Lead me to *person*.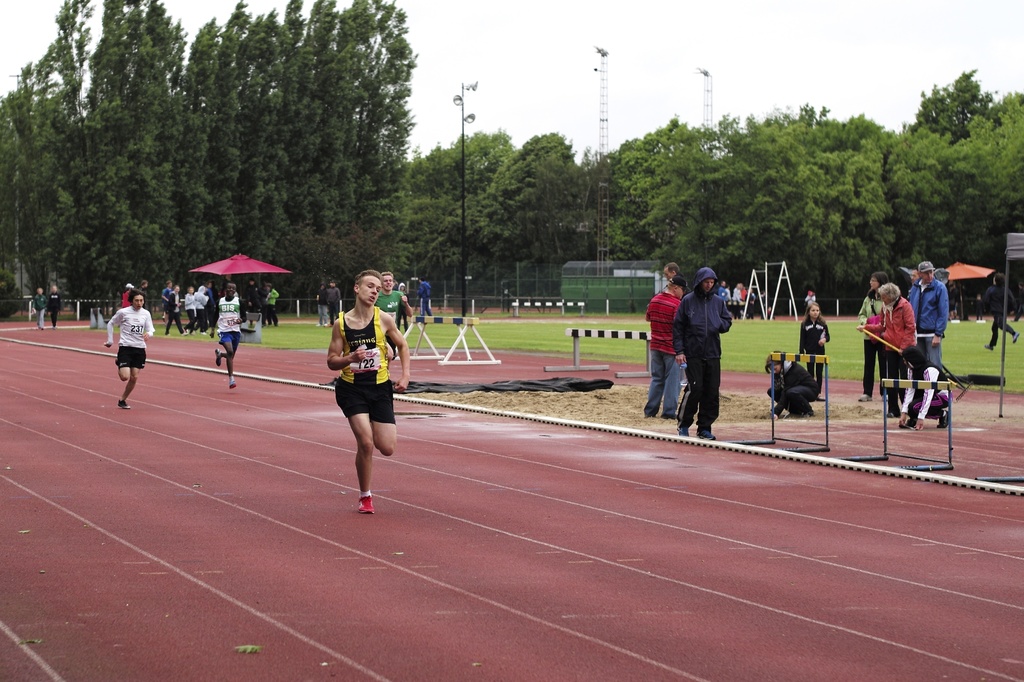
Lead to [x1=186, y1=285, x2=196, y2=333].
